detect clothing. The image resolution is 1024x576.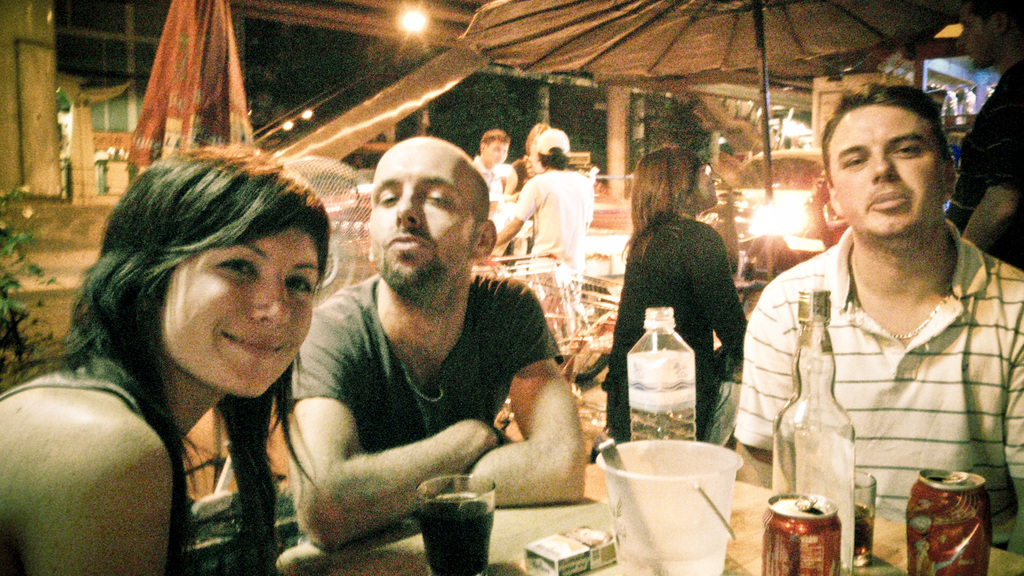
BBox(508, 167, 594, 273).
